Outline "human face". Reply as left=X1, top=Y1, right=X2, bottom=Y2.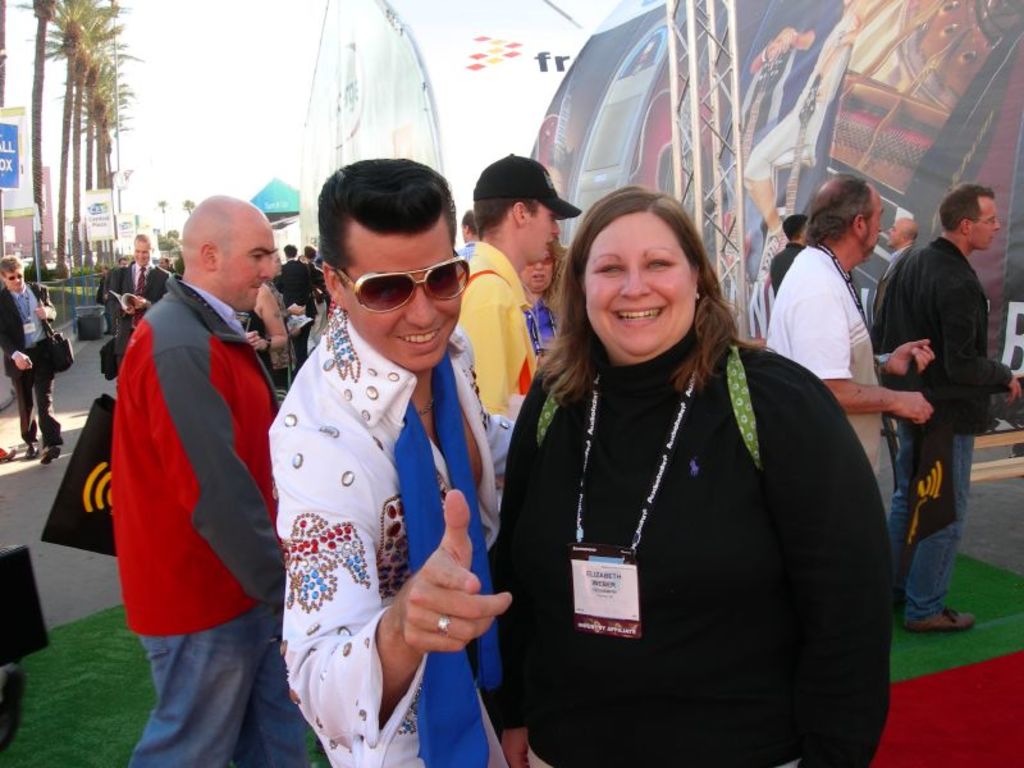
left=524, top=198, right=561, bottom=268.
